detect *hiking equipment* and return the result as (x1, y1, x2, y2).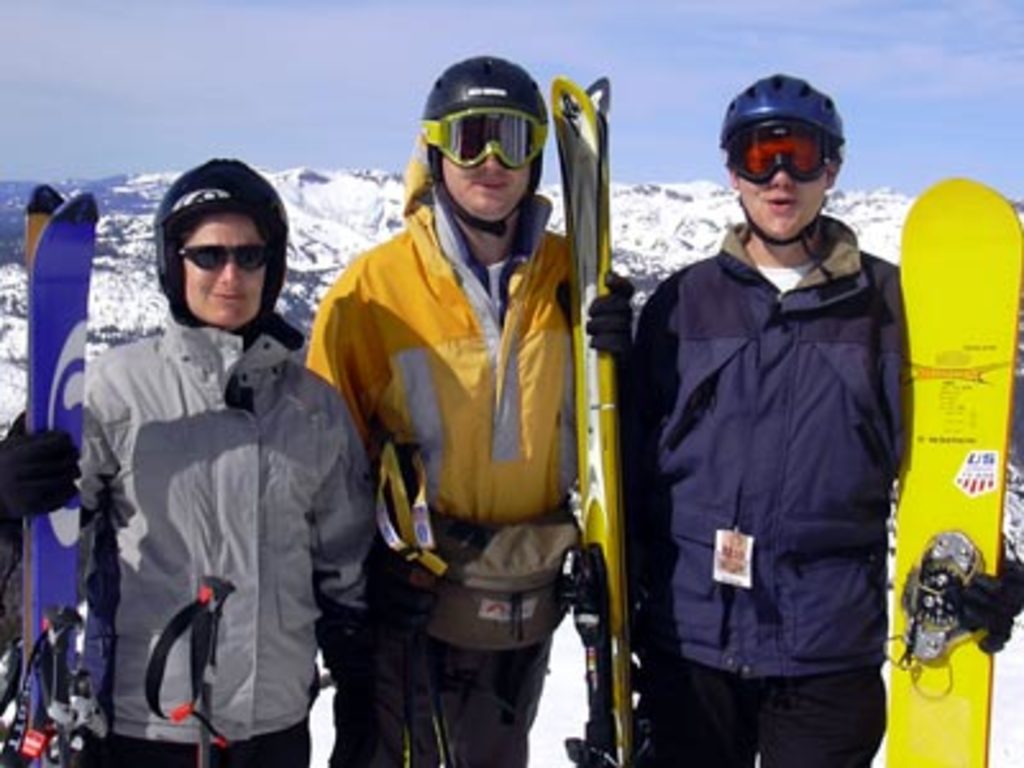
(13, 607, 84, 765).
